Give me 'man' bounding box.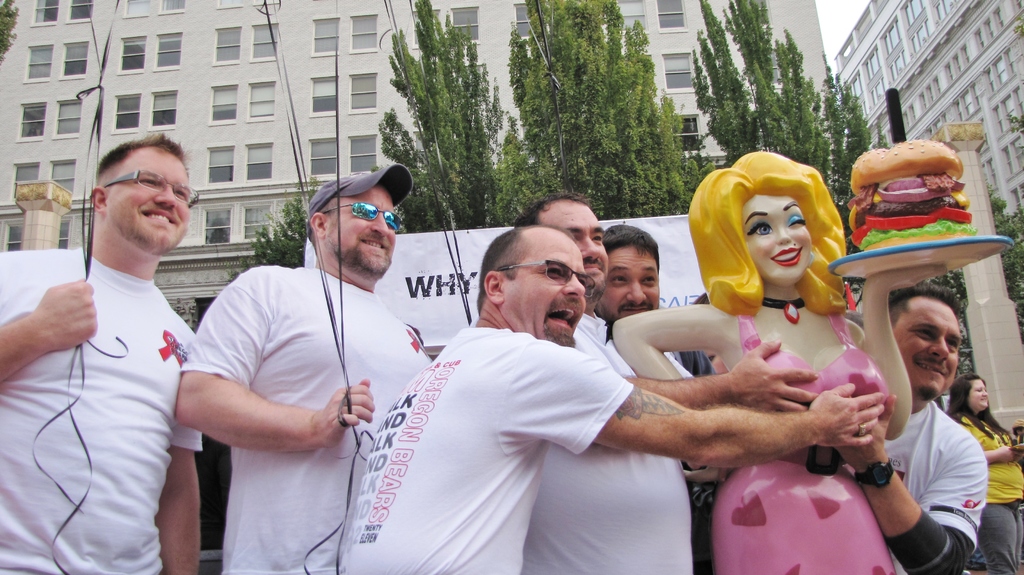
box=[595, 223, 732, 379].
